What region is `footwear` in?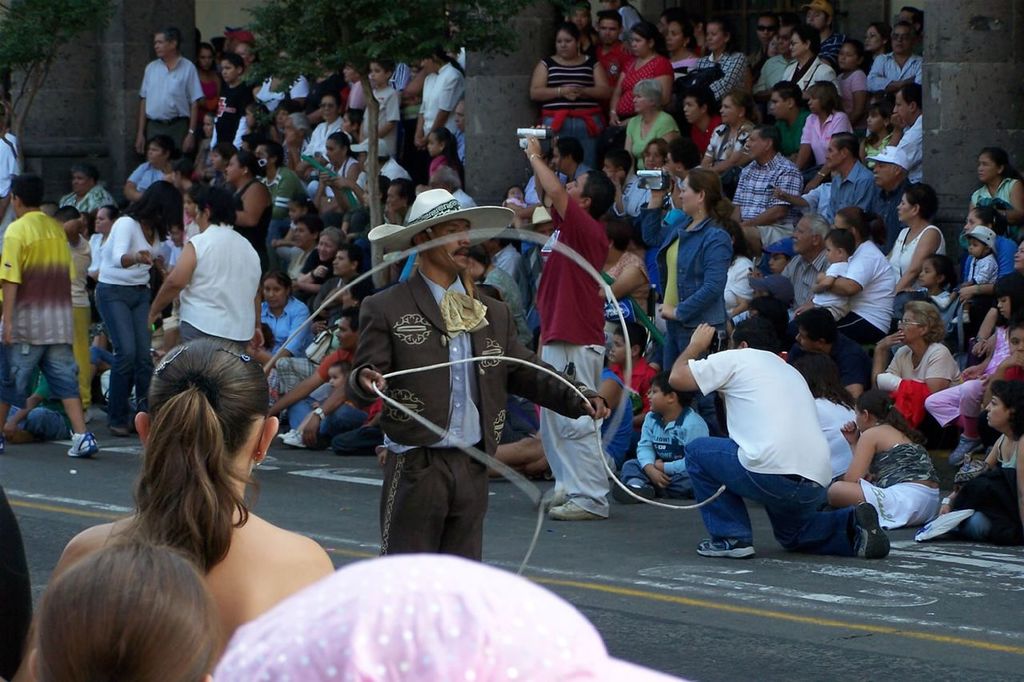
locate(854, 499, 889, 560).
